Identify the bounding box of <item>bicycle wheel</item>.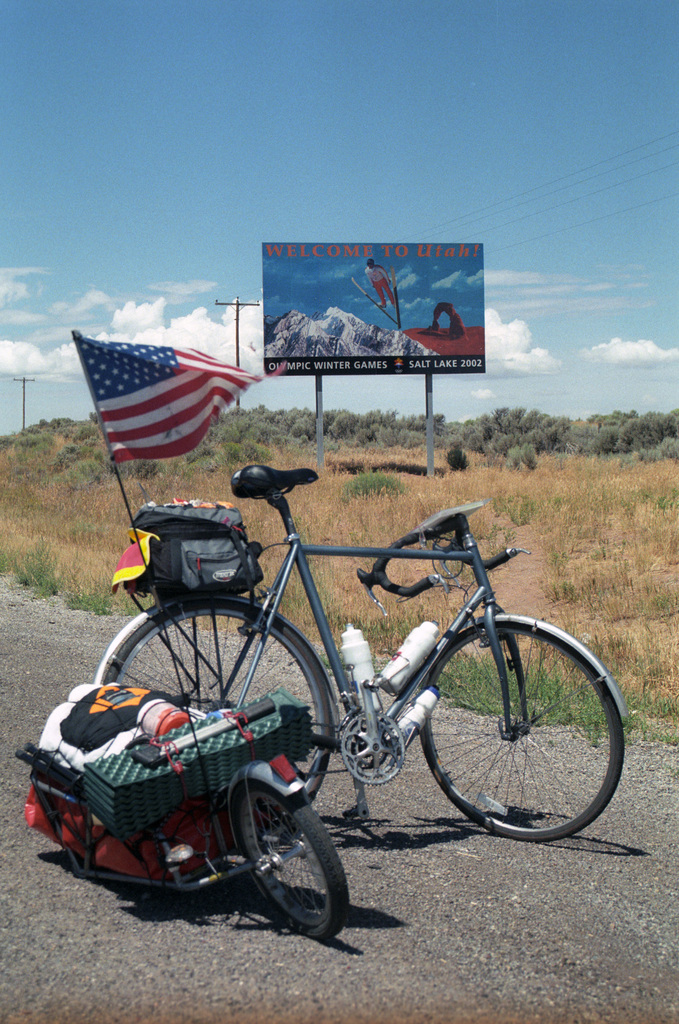
l=413, t=614, r=623, b=842.
